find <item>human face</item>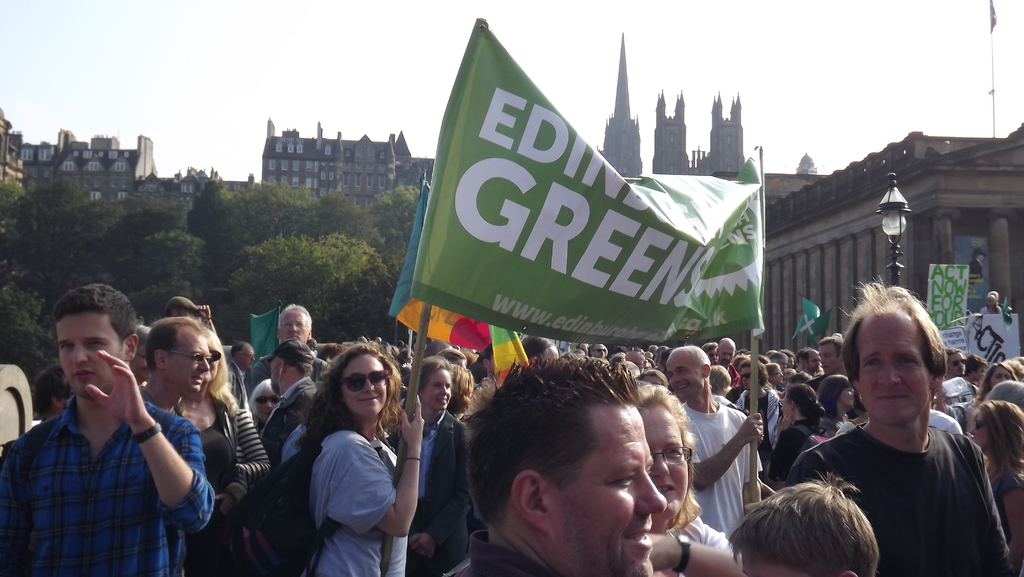
(left=640, top=410, right=687, bottom=519)
